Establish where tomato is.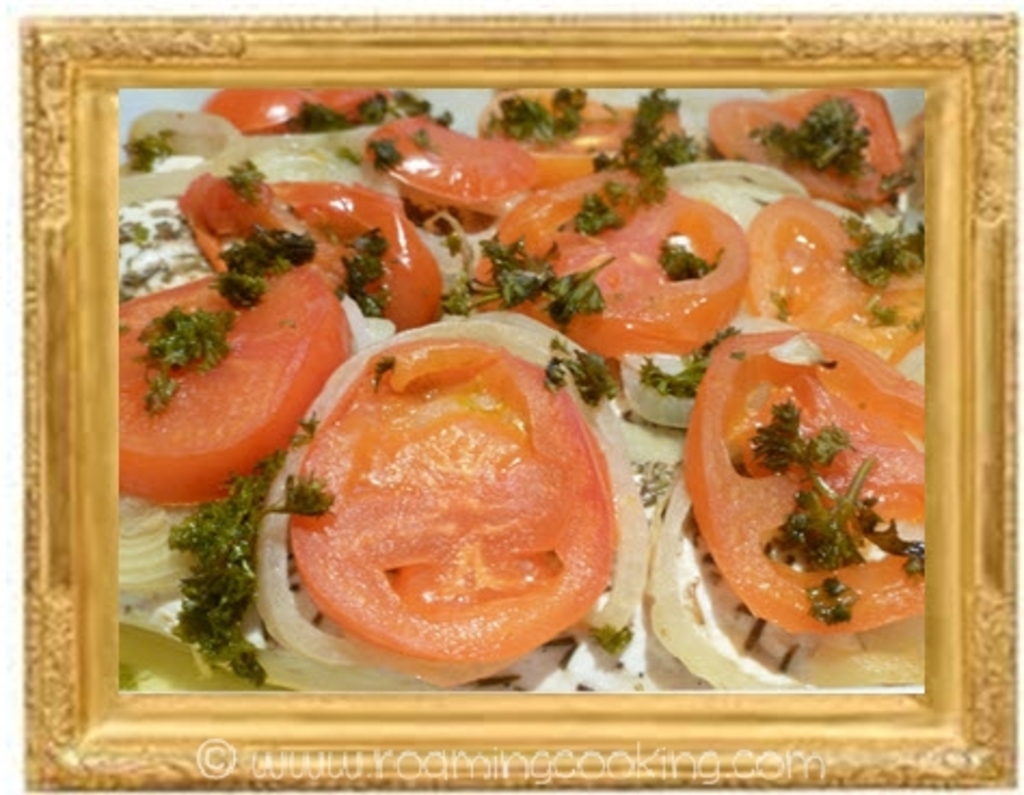
Established at 467 166 750 363.
